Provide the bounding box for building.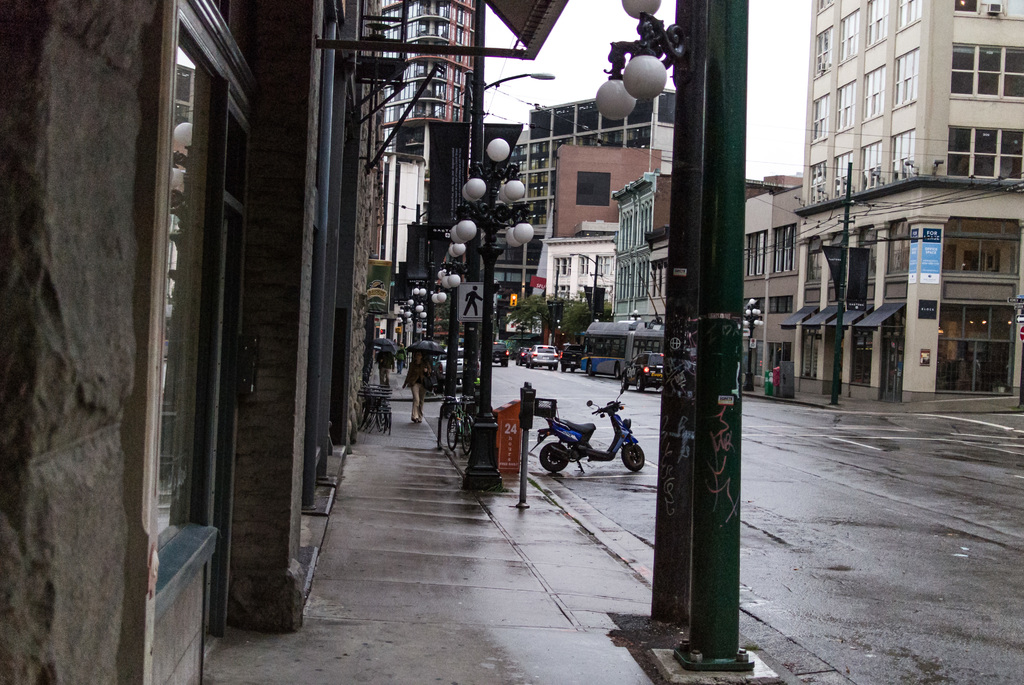
<bbox>514, 86, 680, 286</bbox>.
